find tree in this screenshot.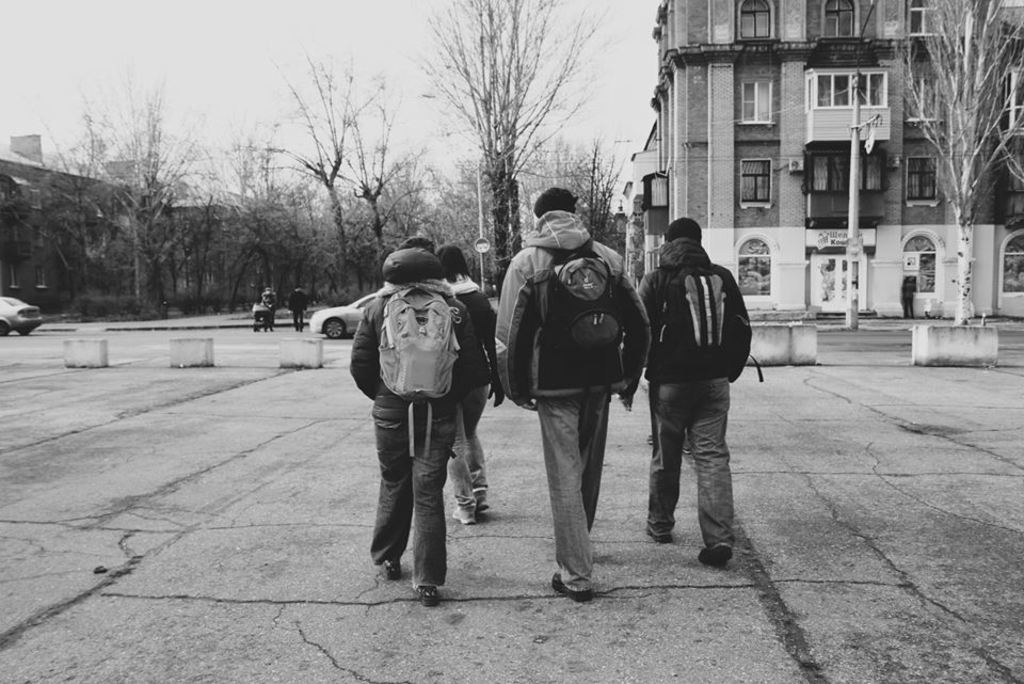
The bounding box for tree is [x1=209, y1=53, x2=355, y2=287].
